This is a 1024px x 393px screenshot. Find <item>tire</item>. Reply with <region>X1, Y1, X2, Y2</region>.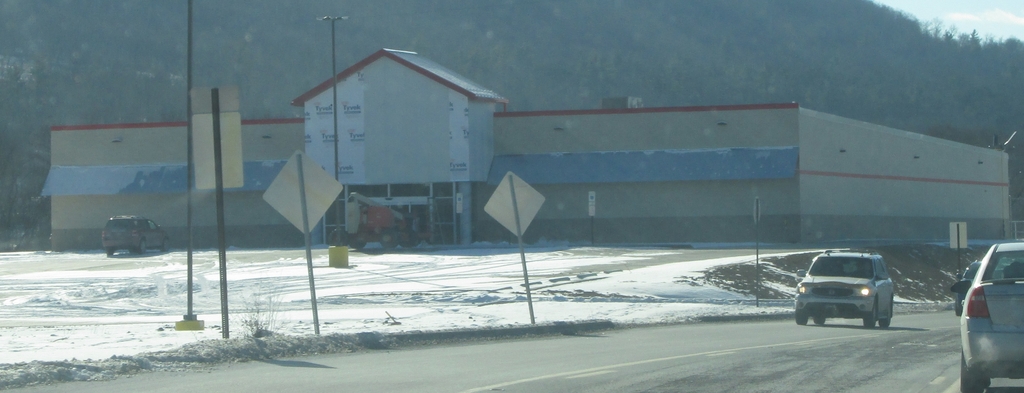
<region>866, 304, 878, 328</region>.
